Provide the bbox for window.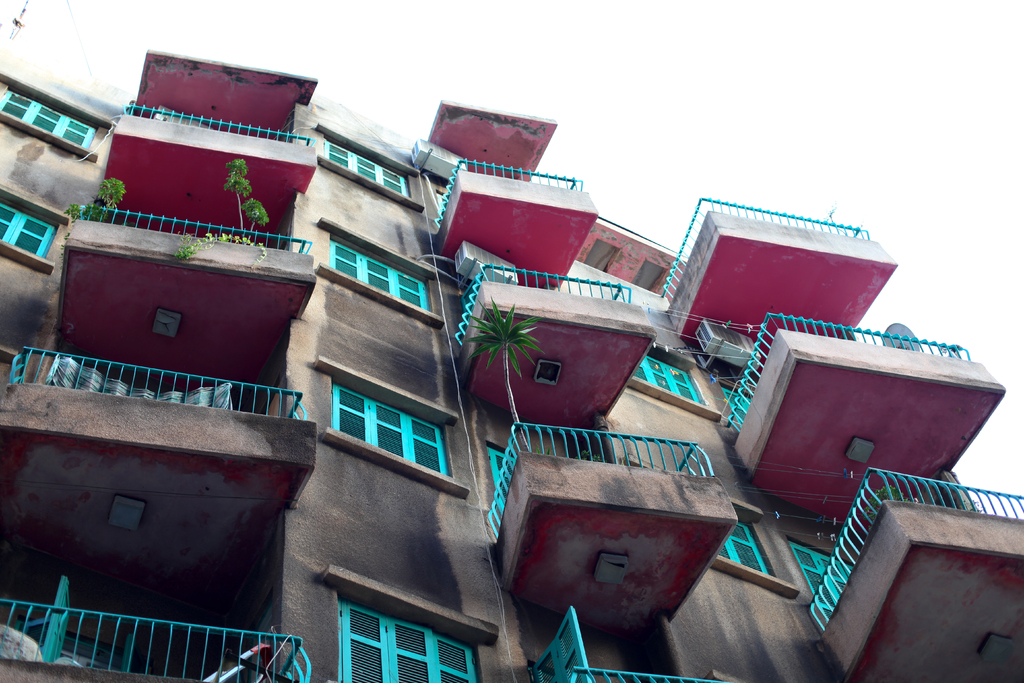
box(712, 494, 796, 598).
